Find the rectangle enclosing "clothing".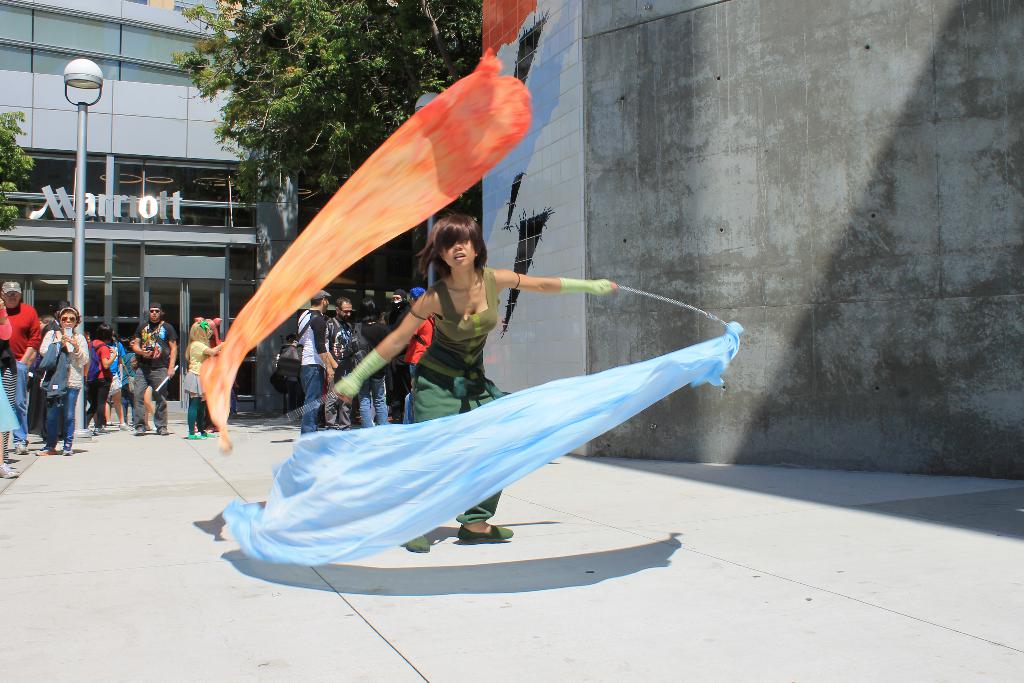
BBox(410, 310, 441, 398).
